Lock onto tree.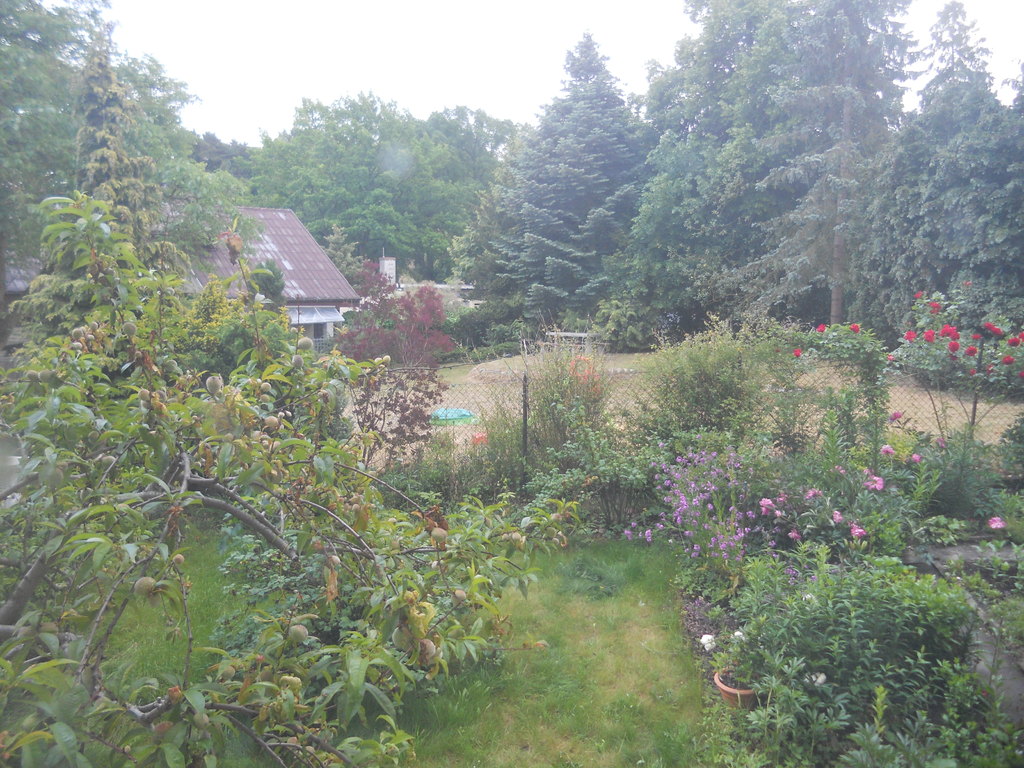
Locked: rect(112, 56, 260, 280).
